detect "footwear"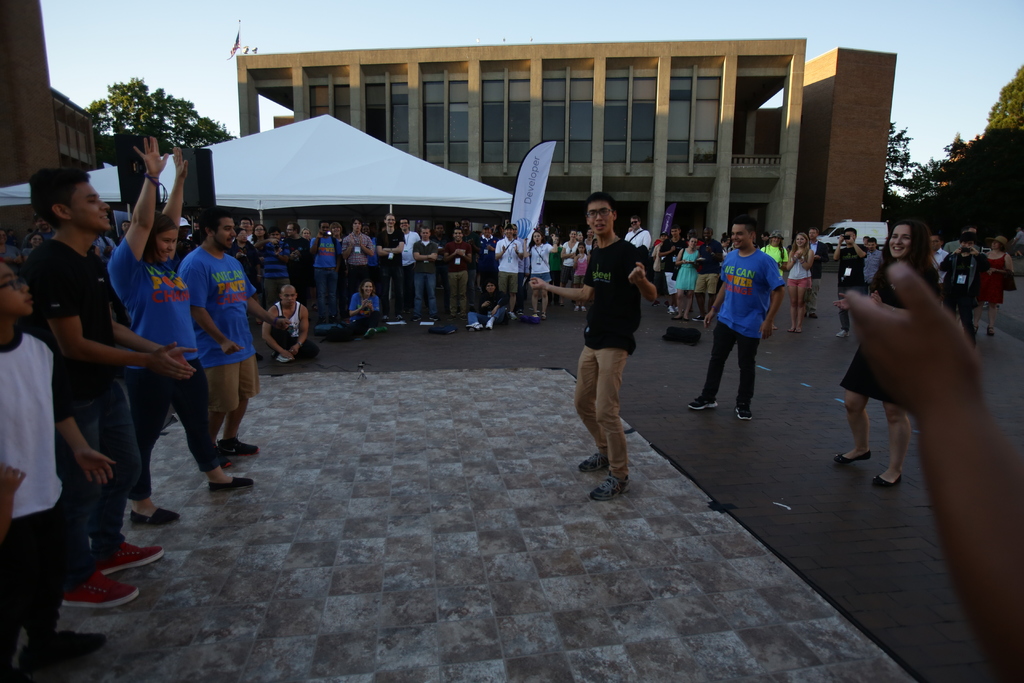
rect(218, 432, 260, 457)
